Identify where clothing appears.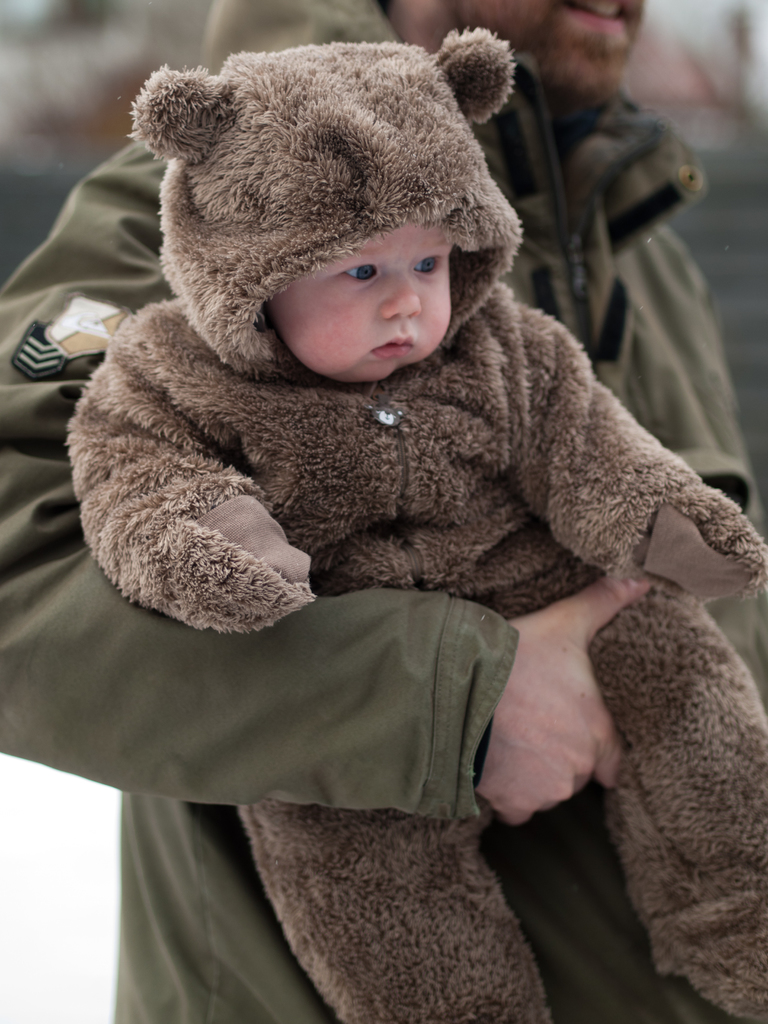
Appears at <box>58,26,767,1023</box>.
